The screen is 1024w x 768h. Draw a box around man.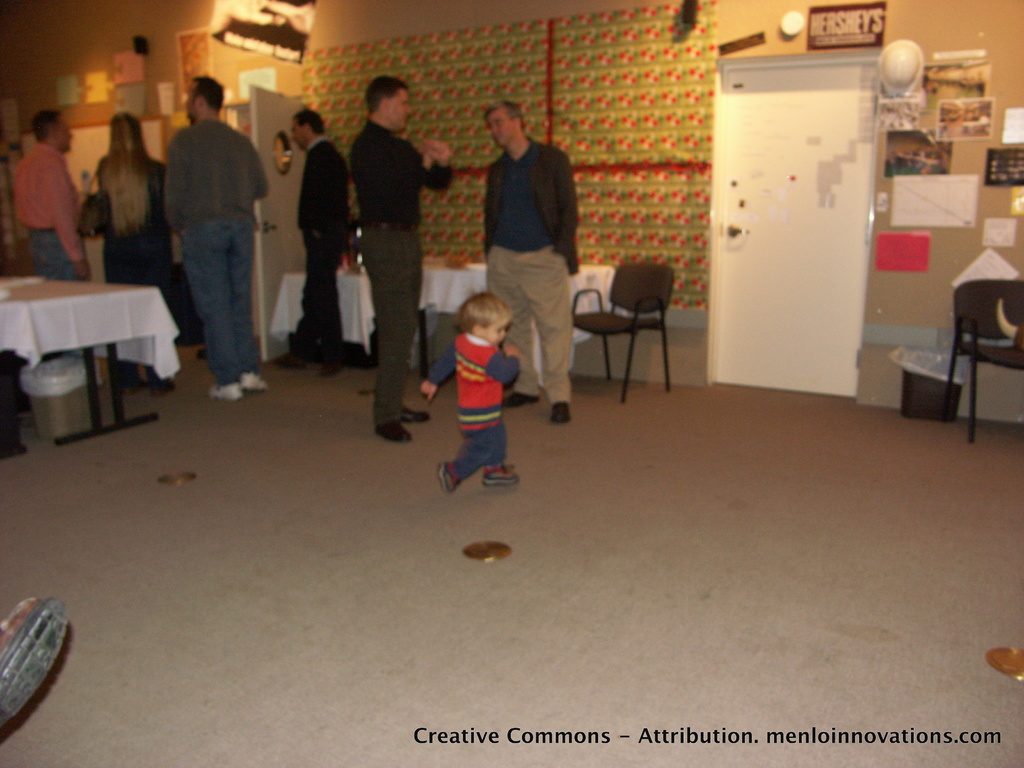
(x1=149, y1=79, x2=266, y2=381).
